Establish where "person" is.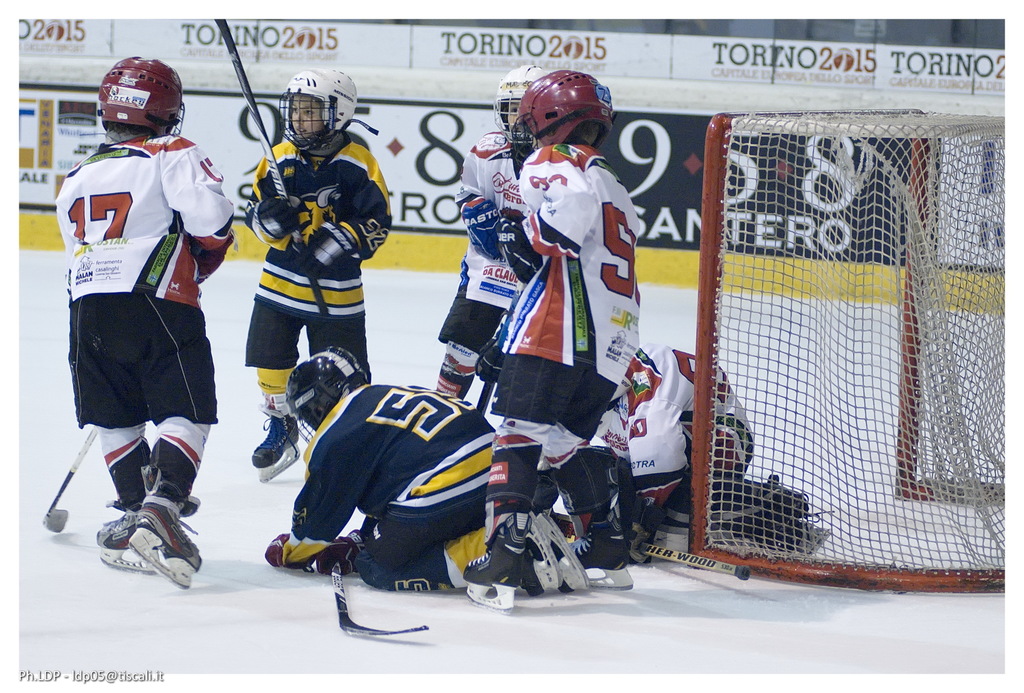
Established at box(467, 70, 634, 617).
